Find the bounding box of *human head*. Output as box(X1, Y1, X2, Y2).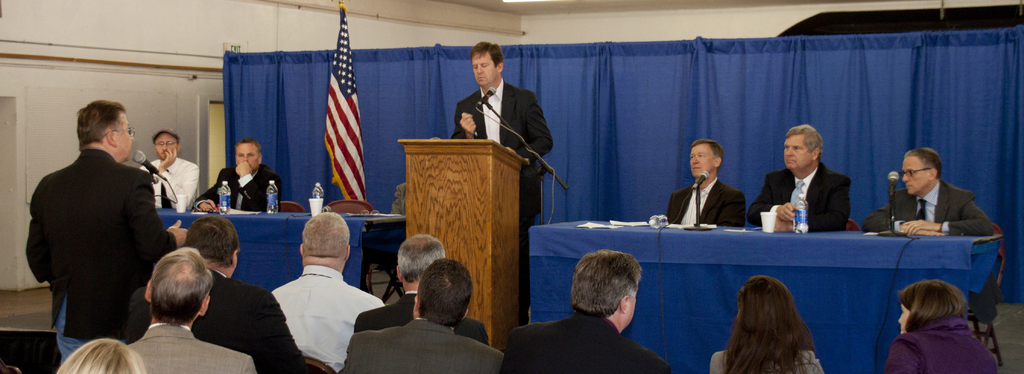
box(415, 260, 470, 326).
